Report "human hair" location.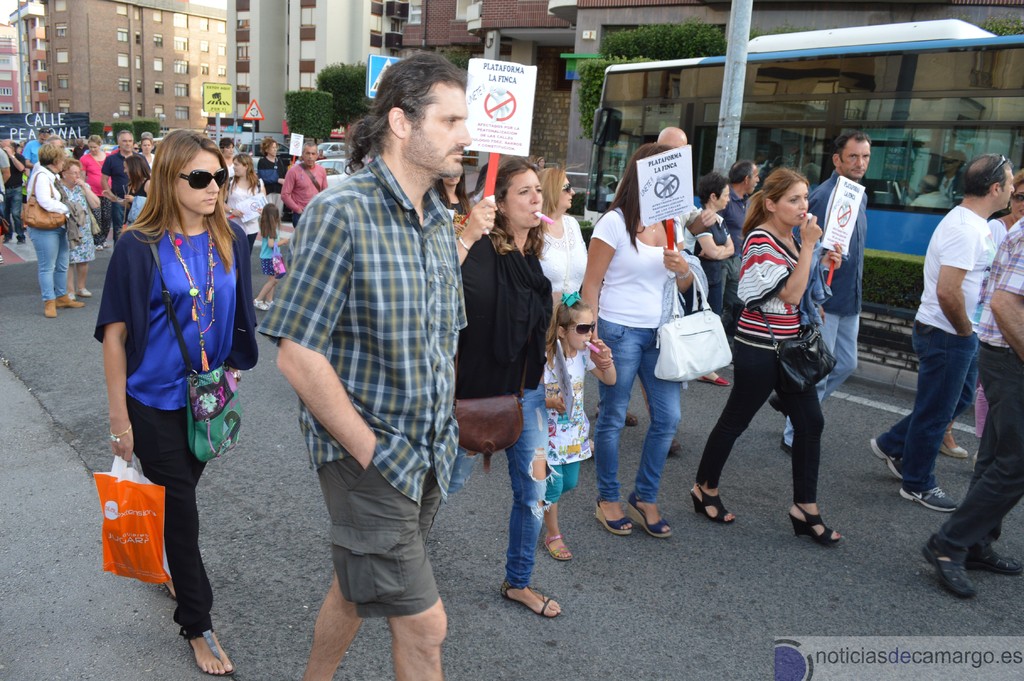
Report: box(233, 150, 265, 193).
